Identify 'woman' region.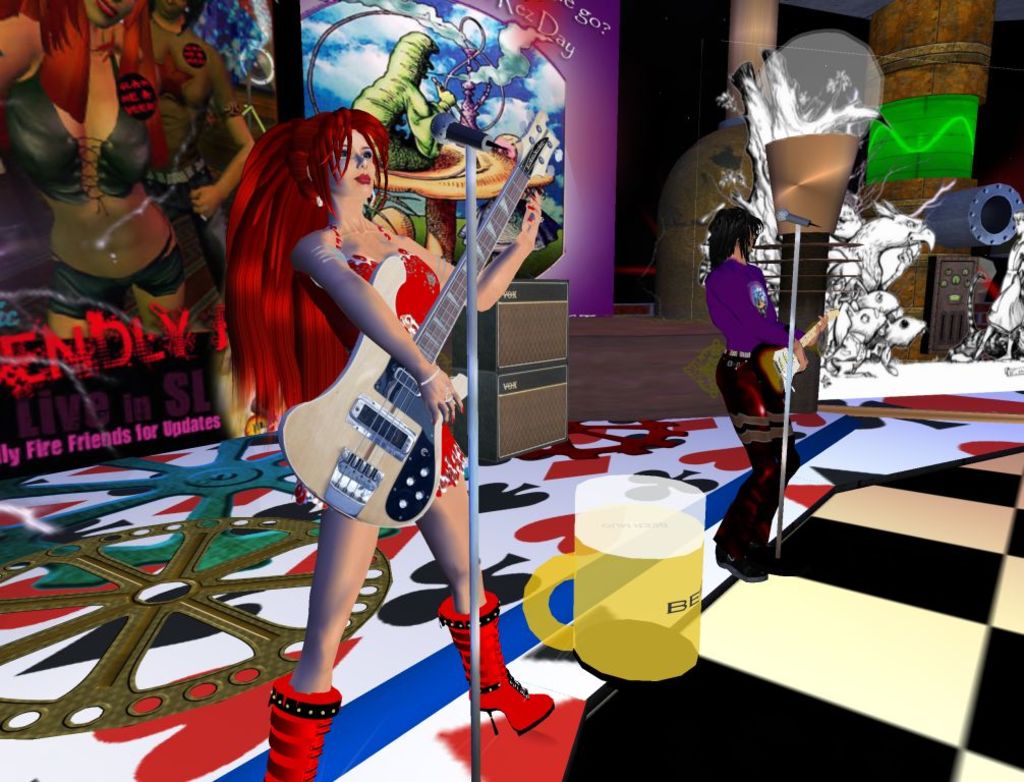
Region: Rect(235, 87, 583, 781).
